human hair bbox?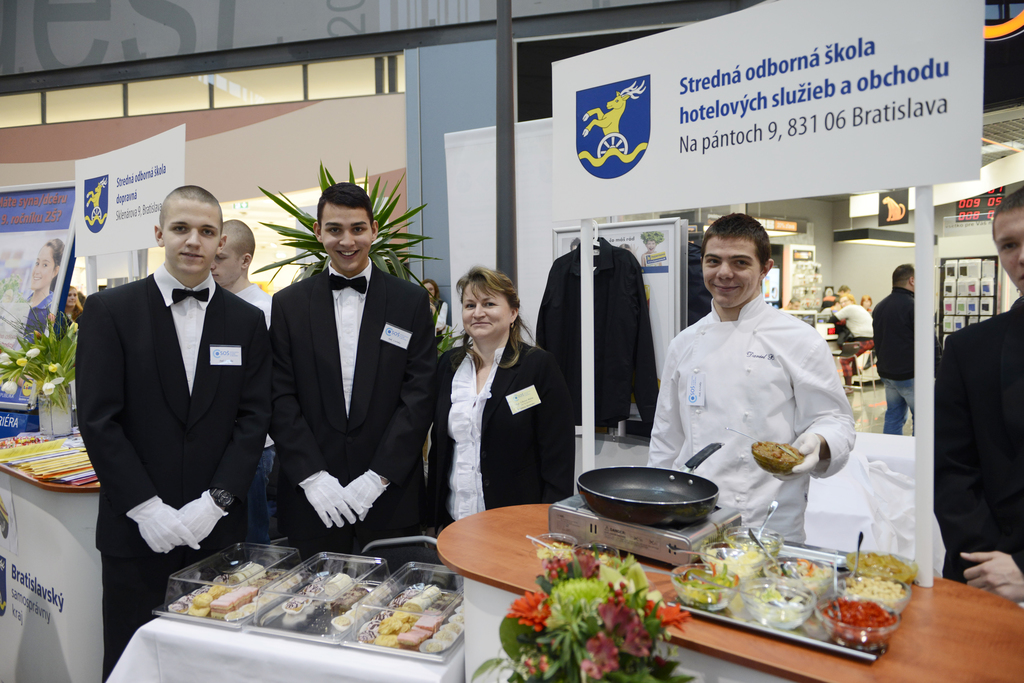
l=452, t=266, r=524, b=355
